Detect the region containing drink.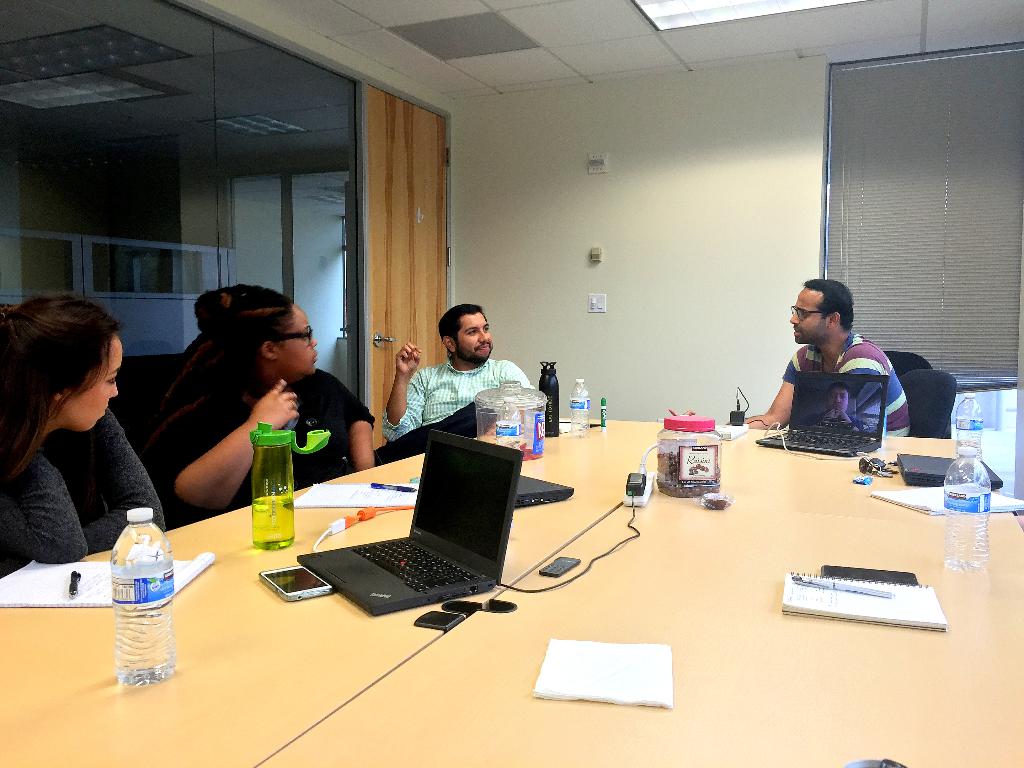
x1=253 y1=496 x2=294 y2=541.
